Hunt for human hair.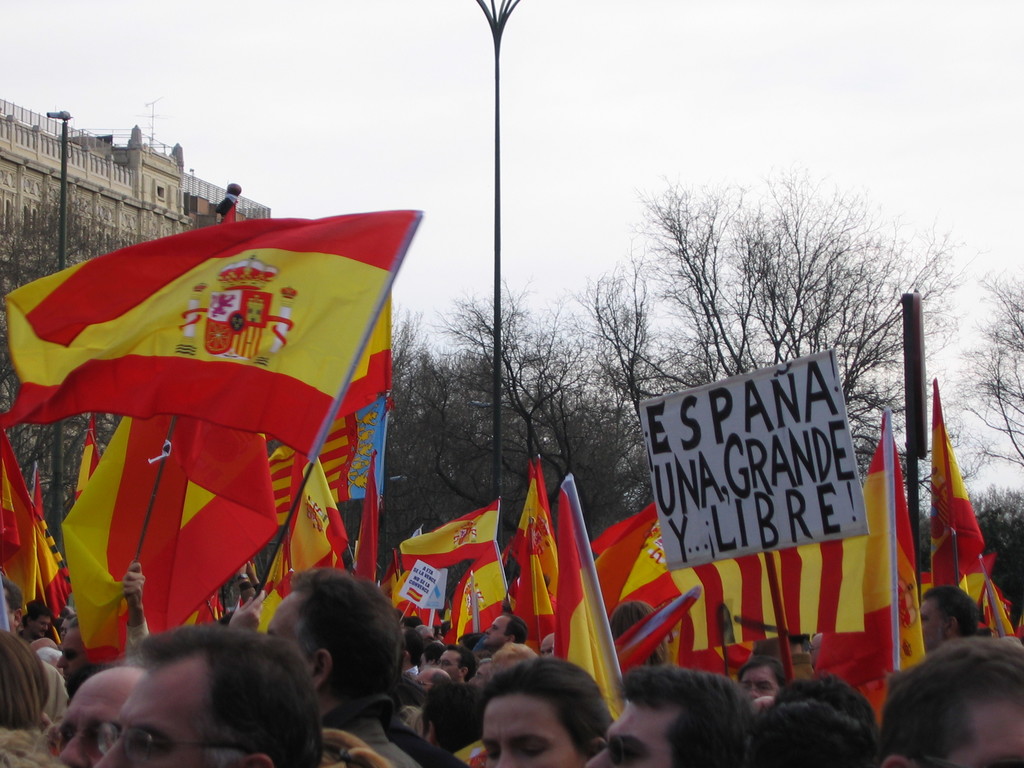
Hunted down at crop(477, 653, 612, 757).
